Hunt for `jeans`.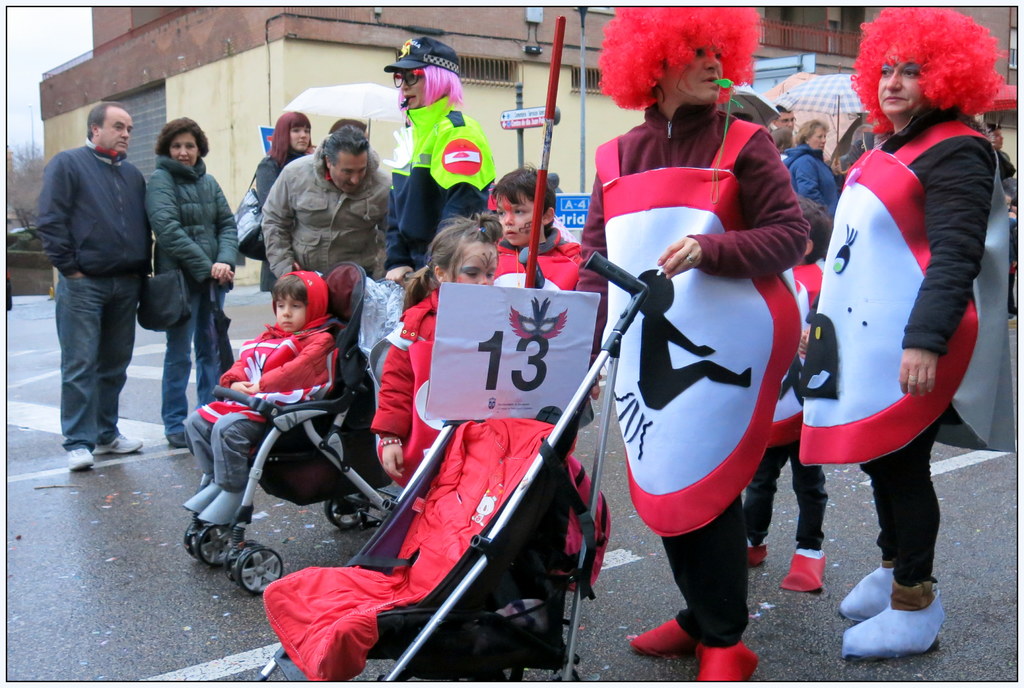
Hunted down at bbox=[156, 258, 225, 435].
